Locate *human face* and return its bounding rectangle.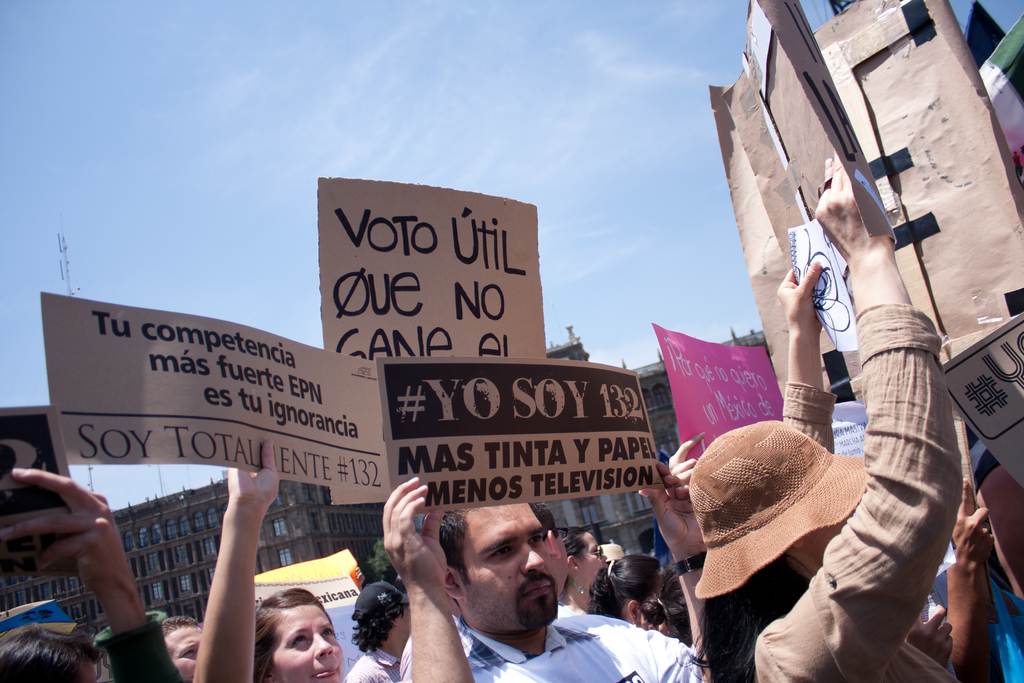
{"left": 557, "top": 525, "right": 568, "bottom": 591}.
